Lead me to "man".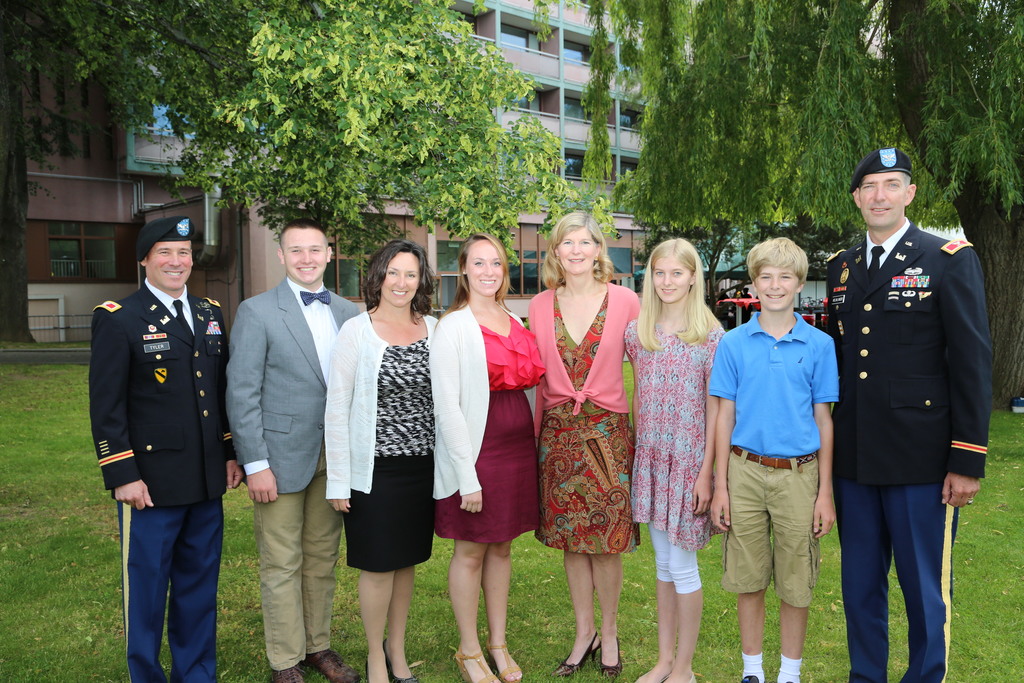
Lead to bbox=(824, 143, 990, 682).
